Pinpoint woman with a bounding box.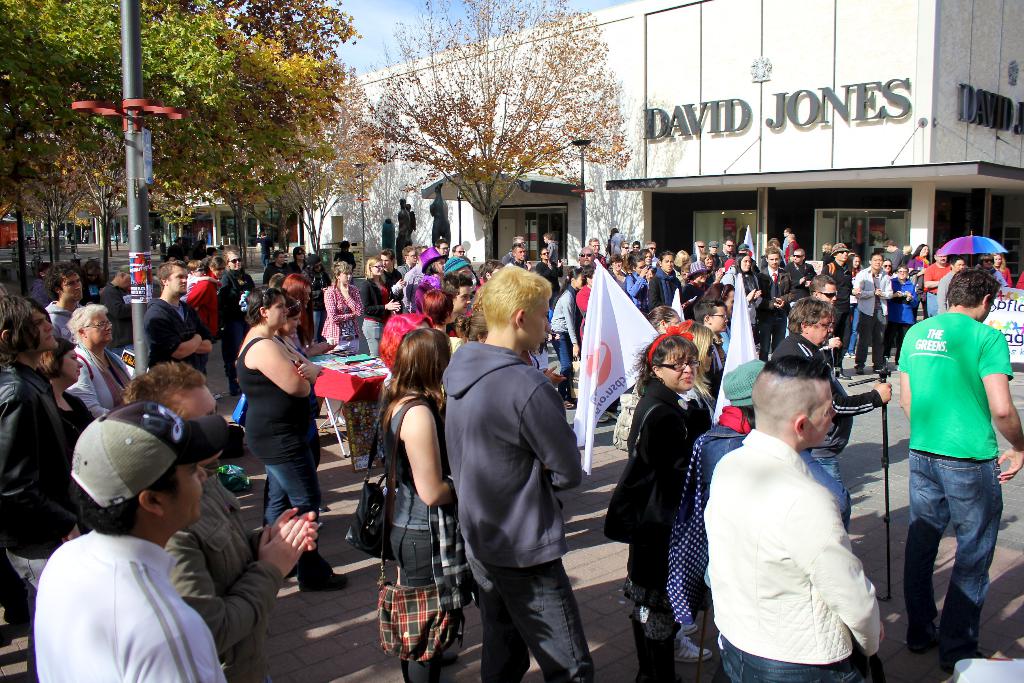
602,332,707,682.
